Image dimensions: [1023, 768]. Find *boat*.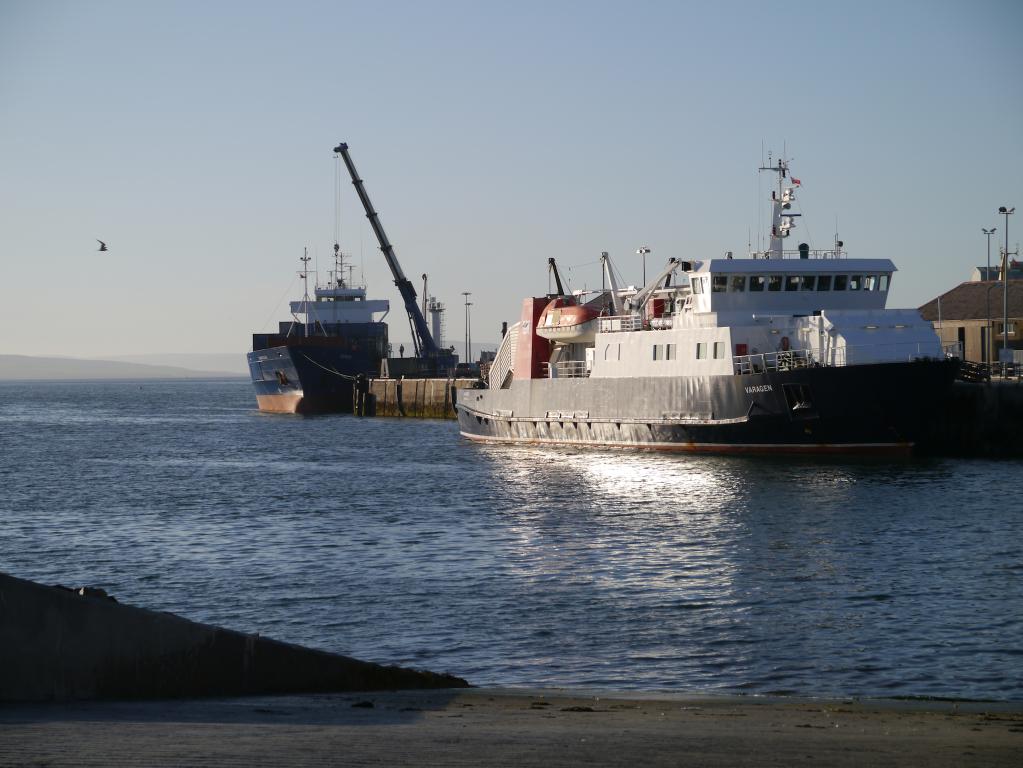
bbox=(441, 120, 971, 444).
